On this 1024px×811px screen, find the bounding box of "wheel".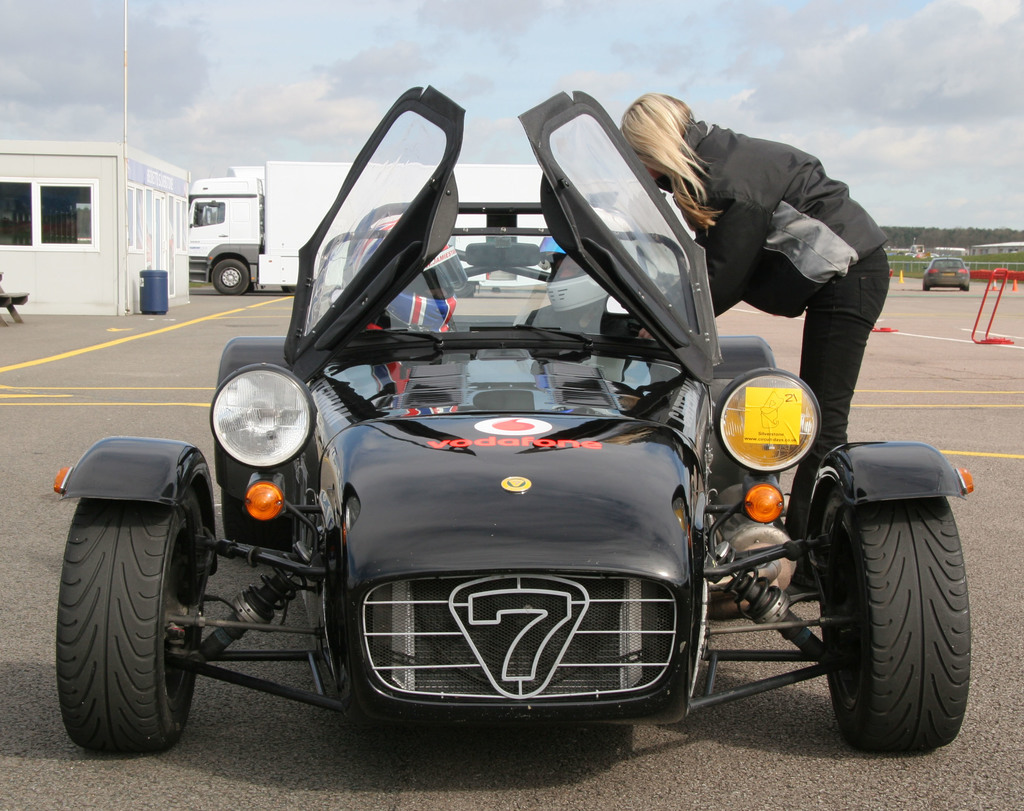
Bounding box: 212:261:248:294.
